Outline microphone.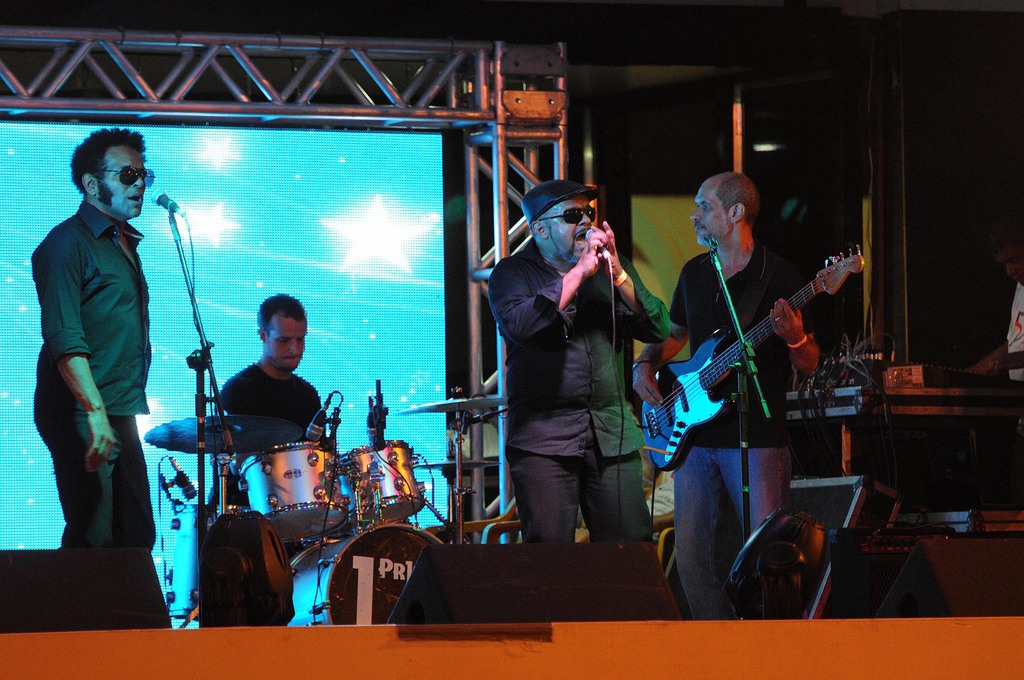
Outline: BBox(152, 190, 188, 215).
